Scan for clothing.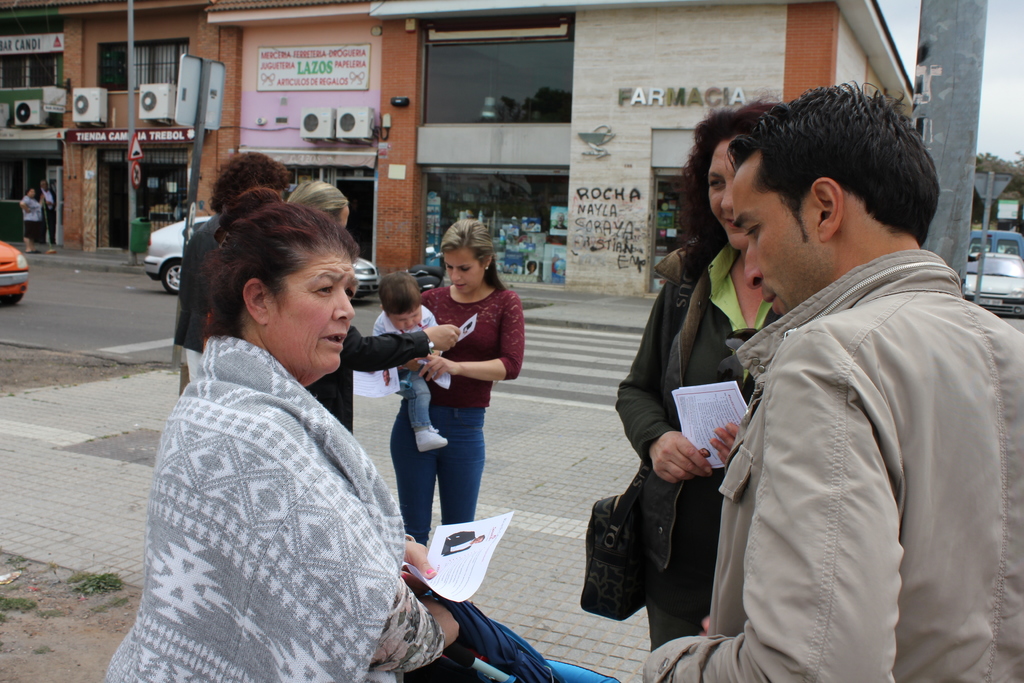
Scan result: l=41, t=187, r=58, b=242.
